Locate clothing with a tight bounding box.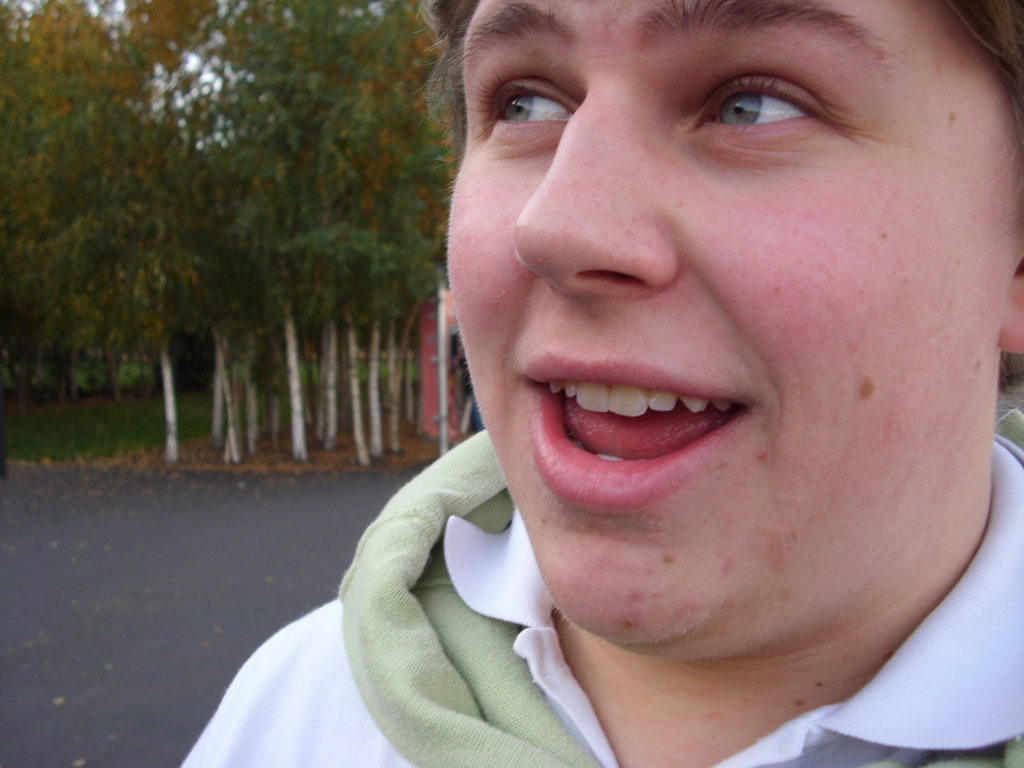
181, 405, 1023, 767.
